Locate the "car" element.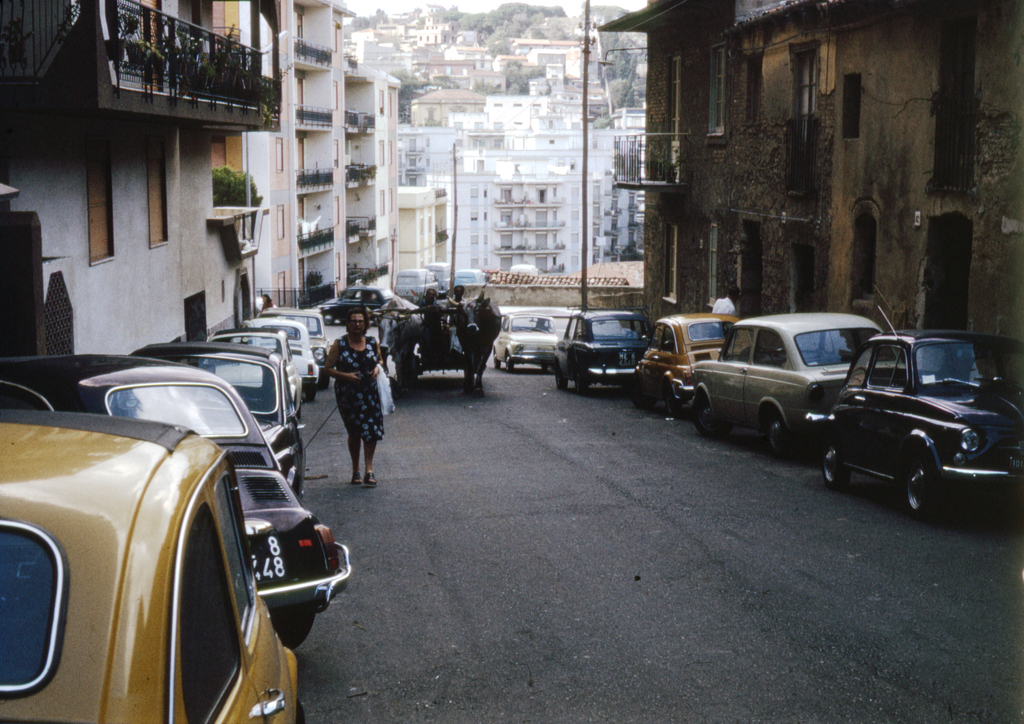
Element bbox: l=325, t=291, r=387, b=324.
